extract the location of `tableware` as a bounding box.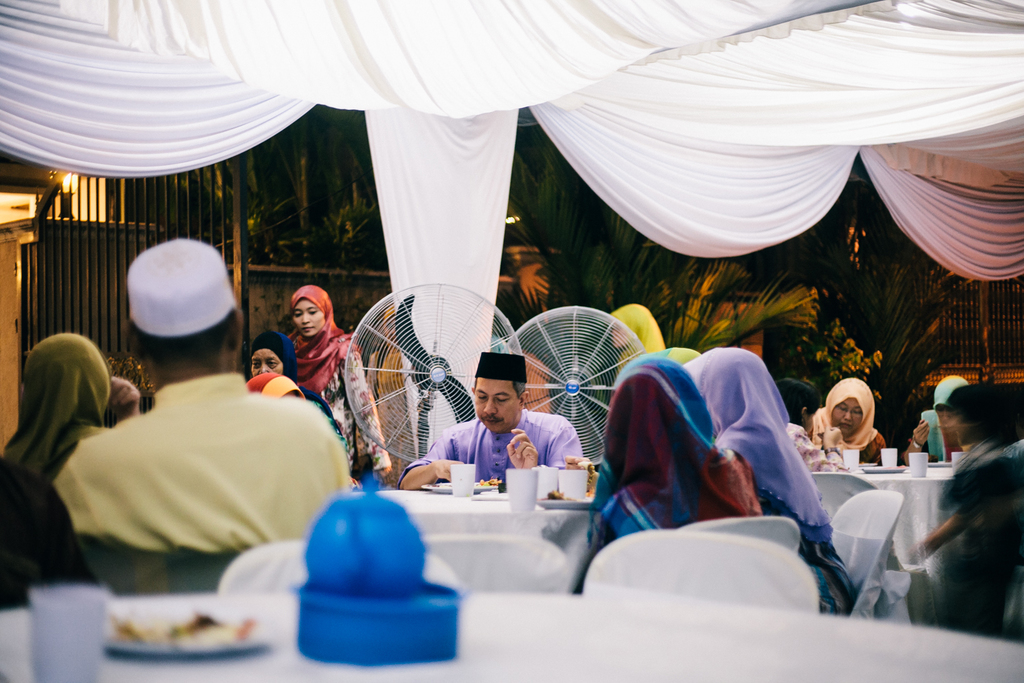
box(862, 462, 911, 473).
